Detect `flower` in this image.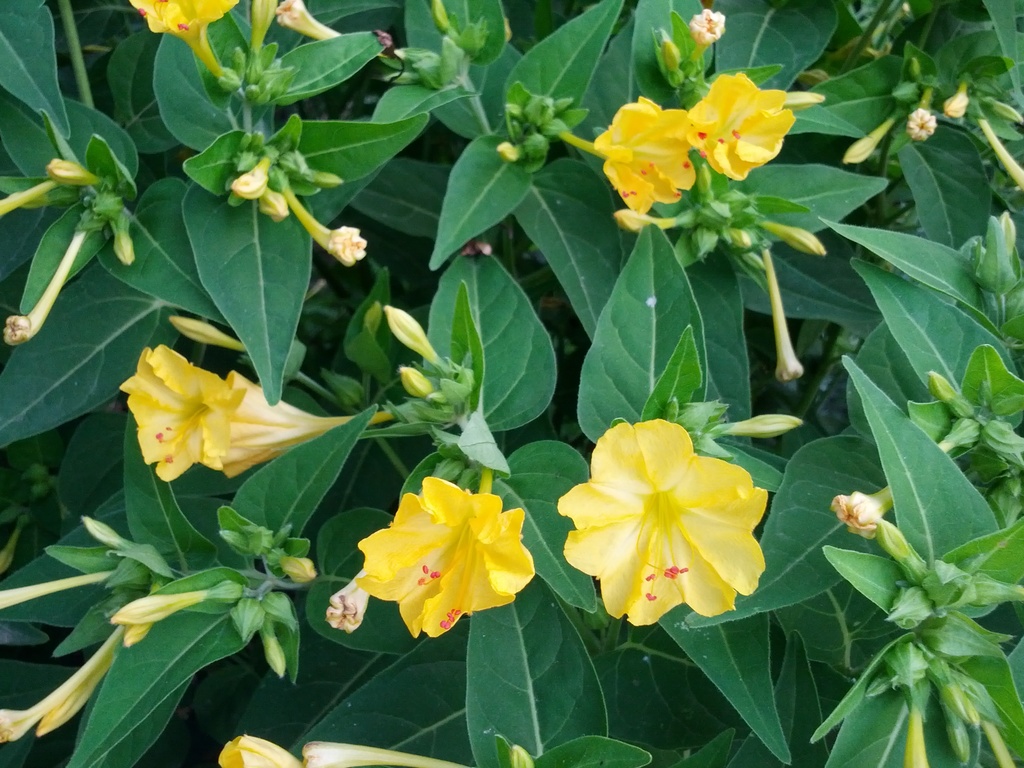
Detection: select_region(350, 475, 545, 644).
